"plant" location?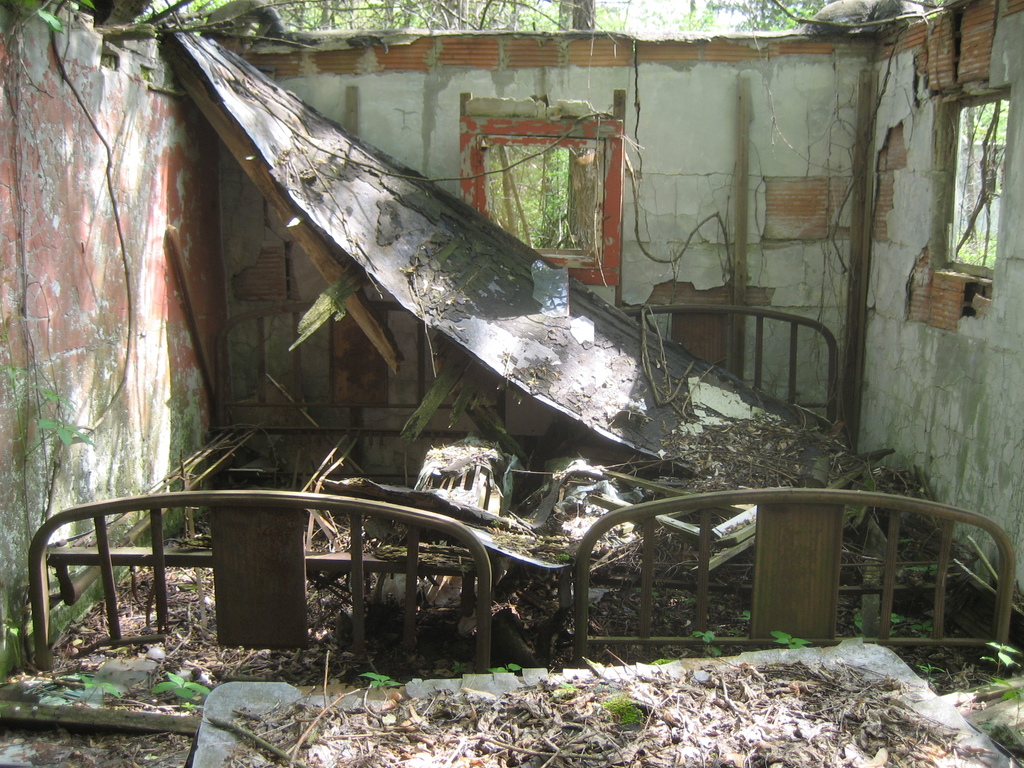
region(558, 681, 579, 698)
